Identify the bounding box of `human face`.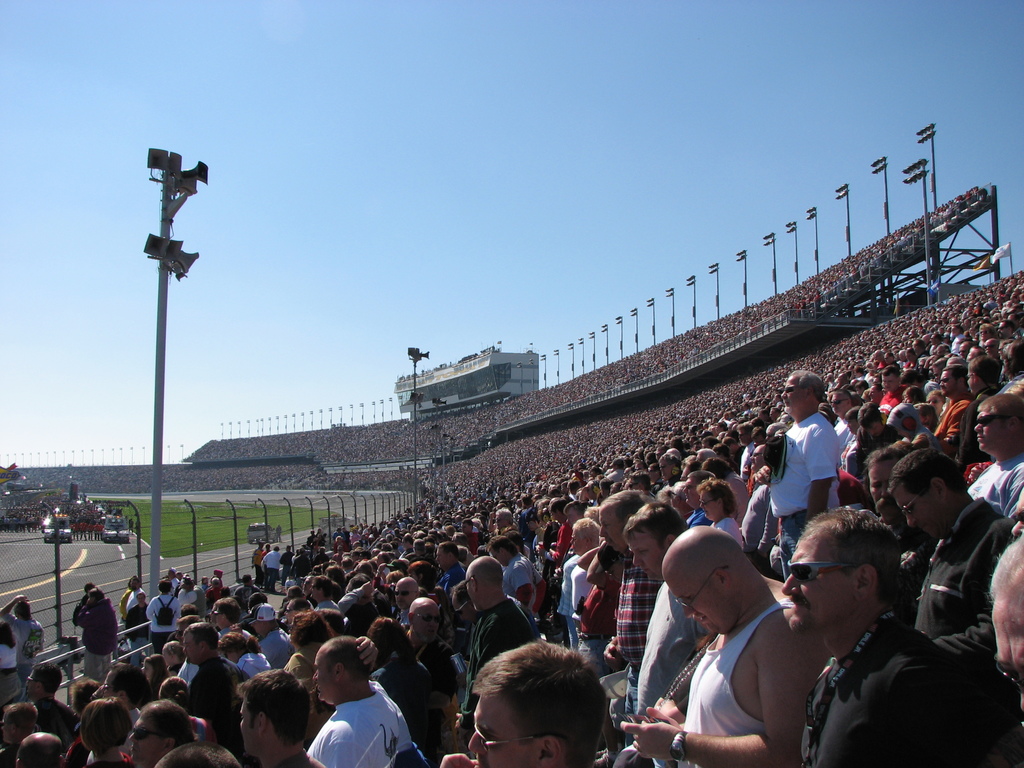
crop(309, 648, 336, 706).
